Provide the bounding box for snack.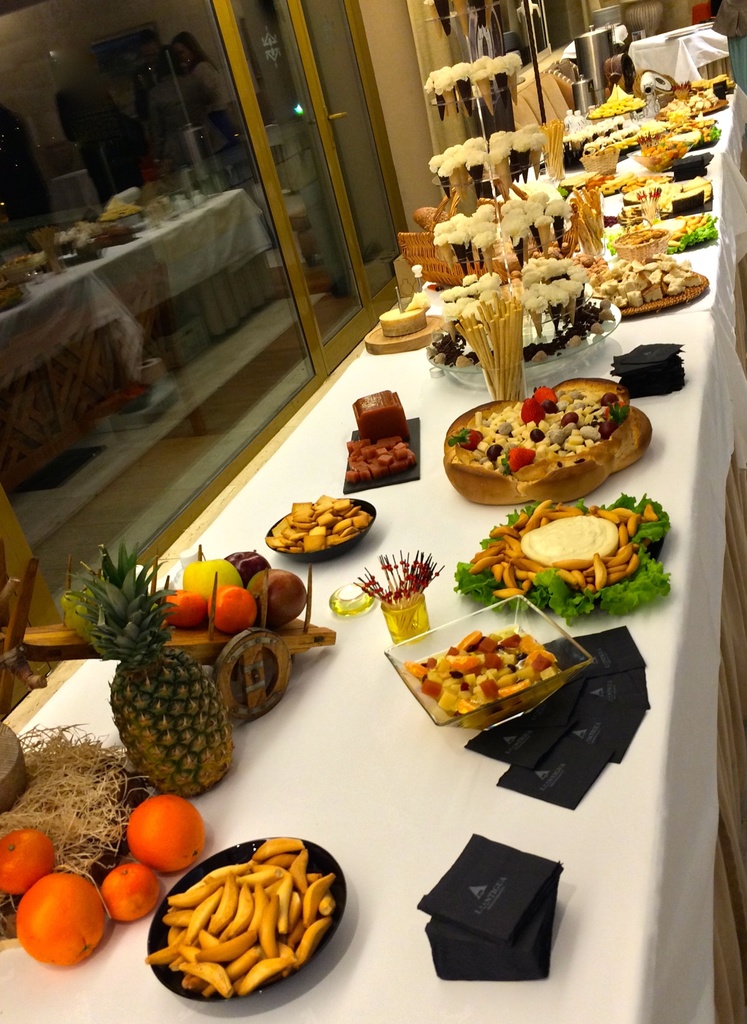
[649, 102, 709, 120].
